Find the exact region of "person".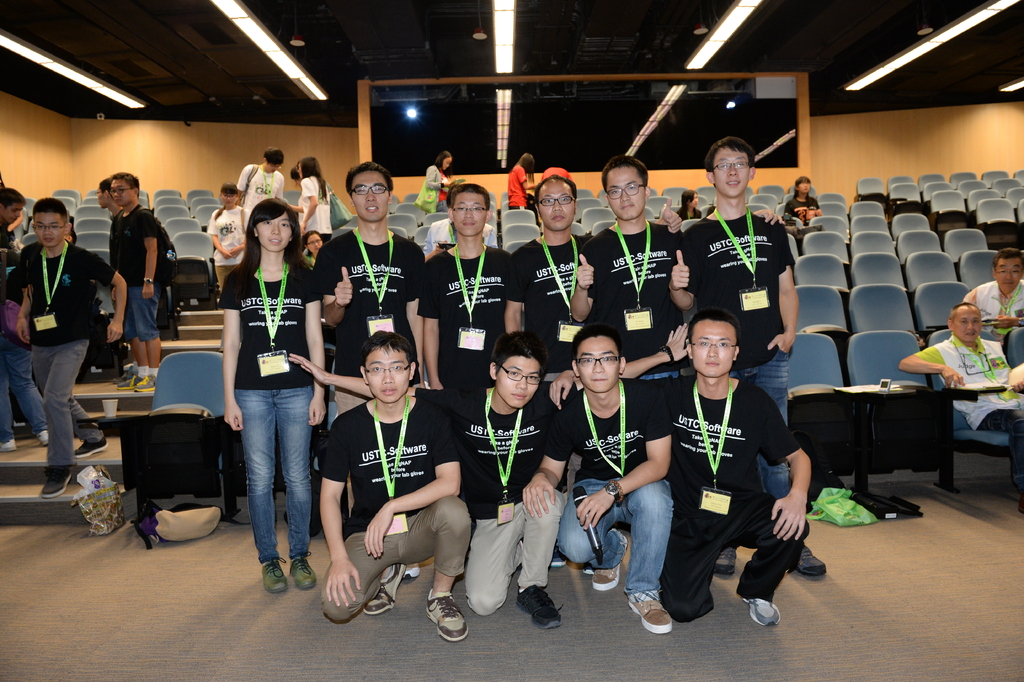
Exact region: {"left": 280, "top": 329, "right": 570, "bottom": 635}.
